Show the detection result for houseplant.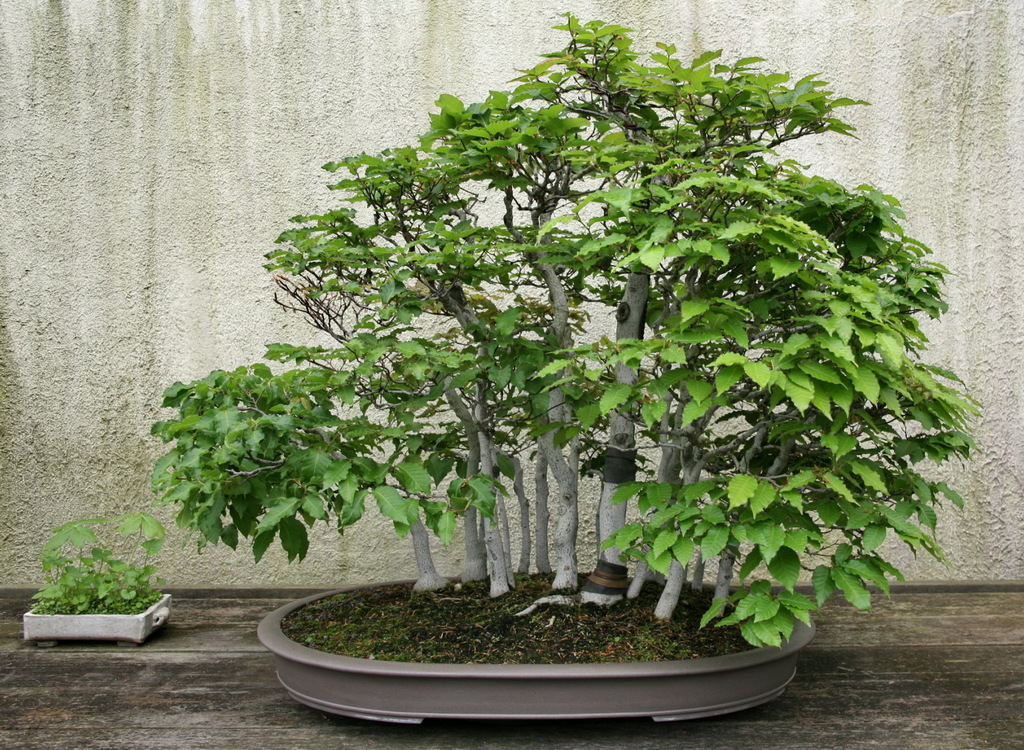
{"left": 0, "top": 490, "right": 161, "bottom": 662}.
